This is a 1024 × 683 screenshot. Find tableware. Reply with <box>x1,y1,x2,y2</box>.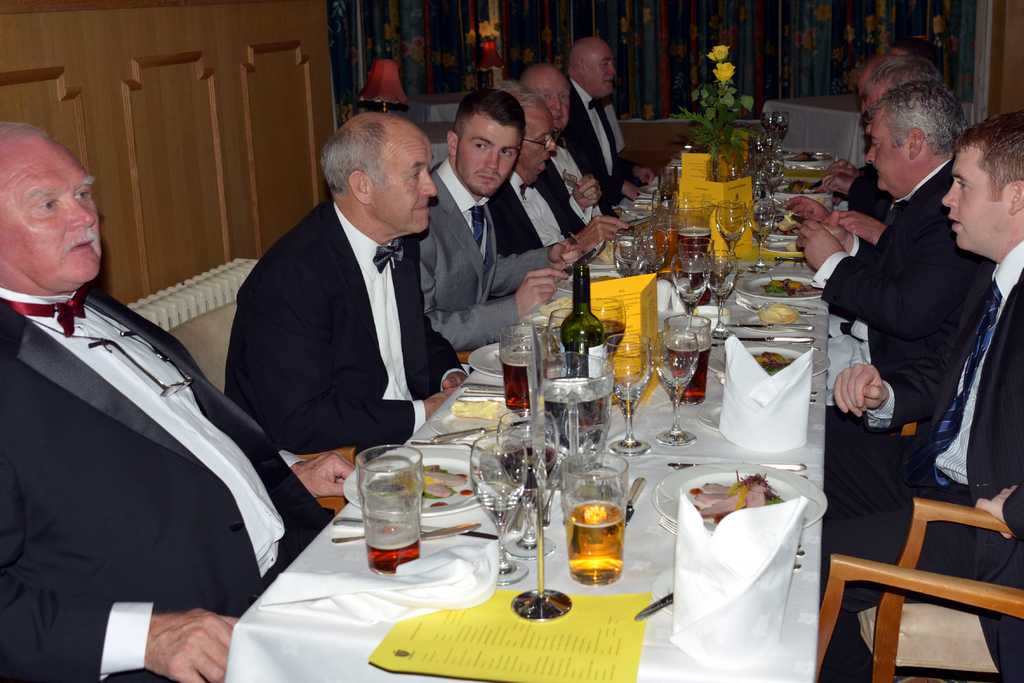
<box>775,113,789,138</box>.
